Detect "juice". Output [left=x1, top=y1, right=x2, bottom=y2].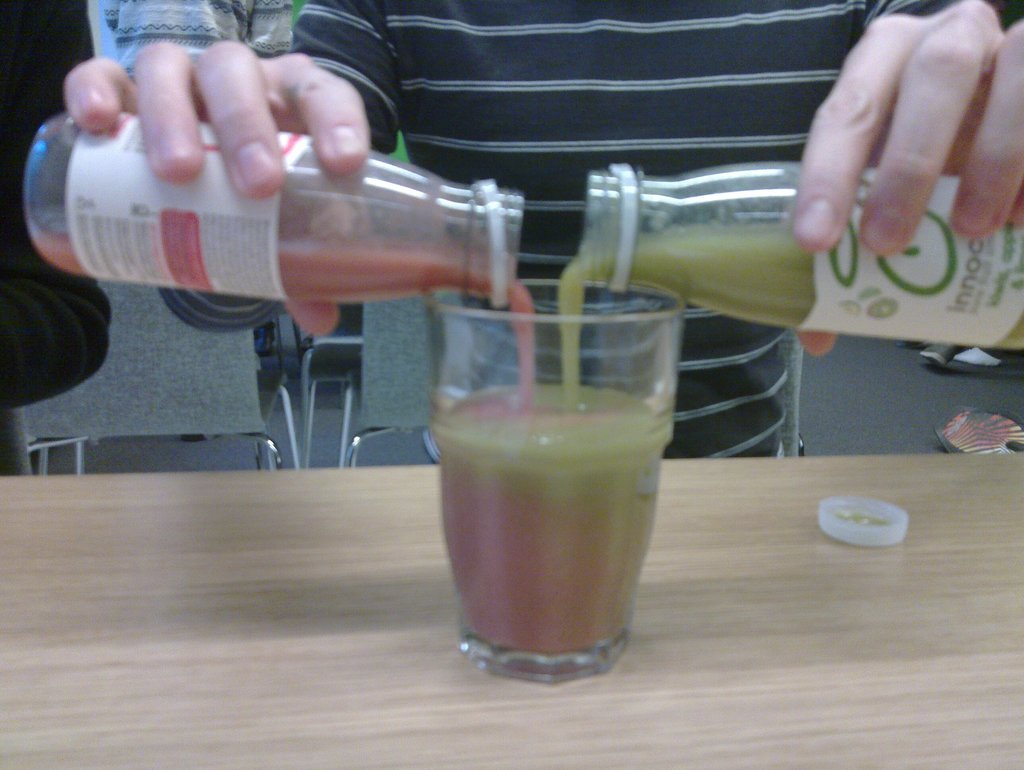
[left=31, top=233, right=537, bottom=386].
